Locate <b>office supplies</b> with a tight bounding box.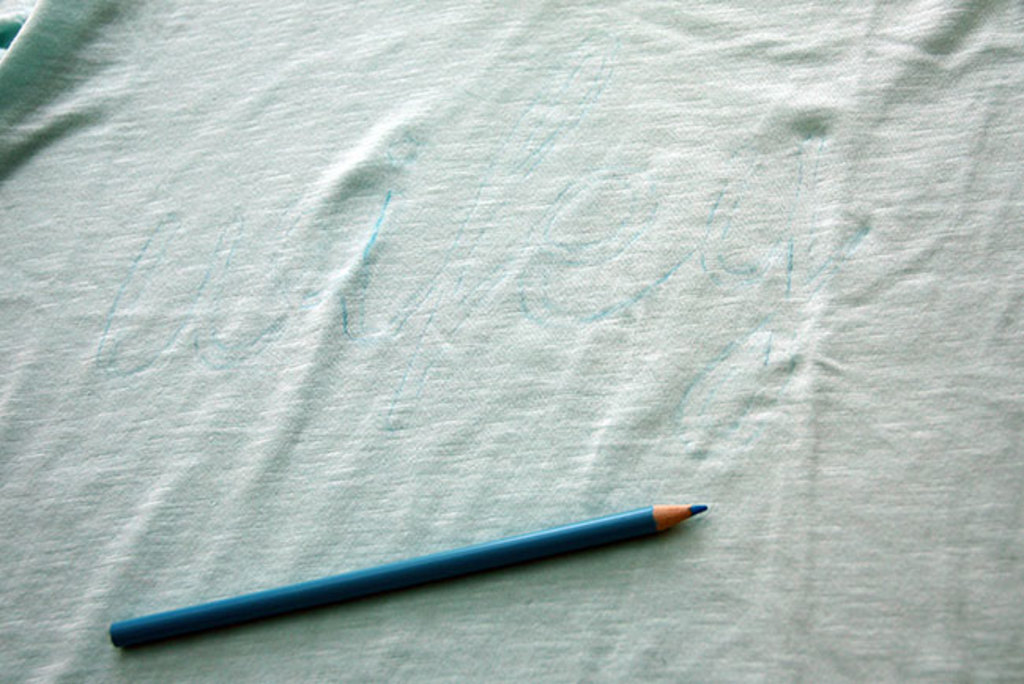
l=91, t=500, r=712, b=664.
